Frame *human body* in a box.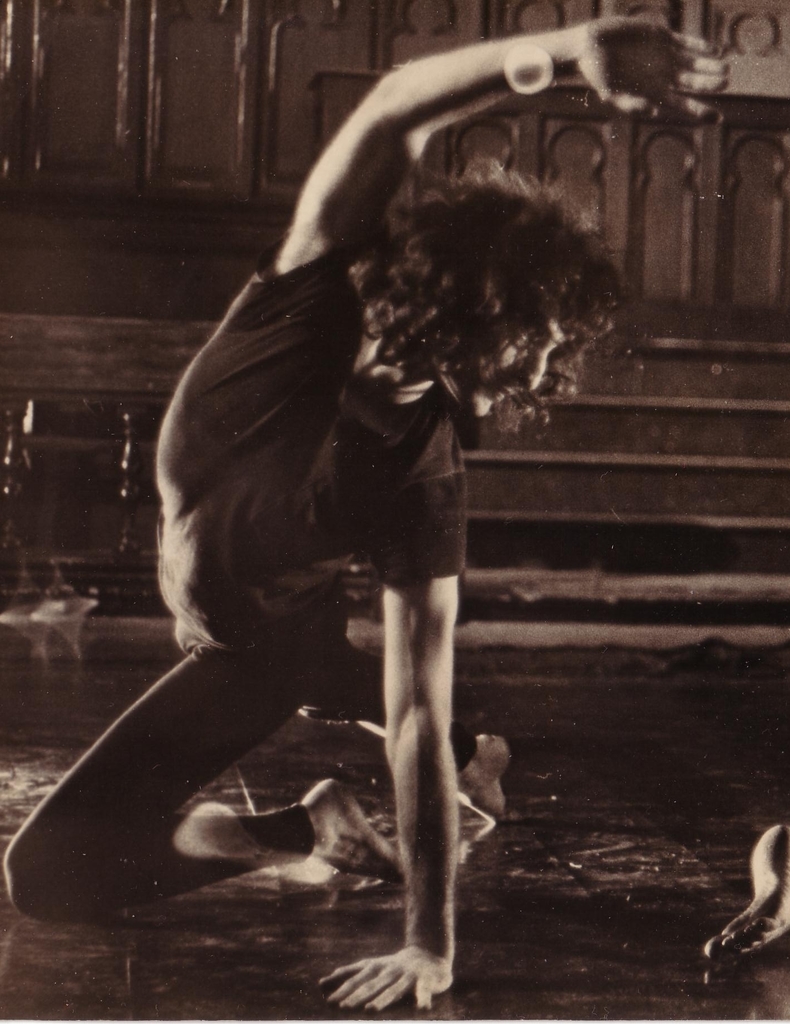
pyautogui.locateOnScreen(44, 41, 584, 988).
